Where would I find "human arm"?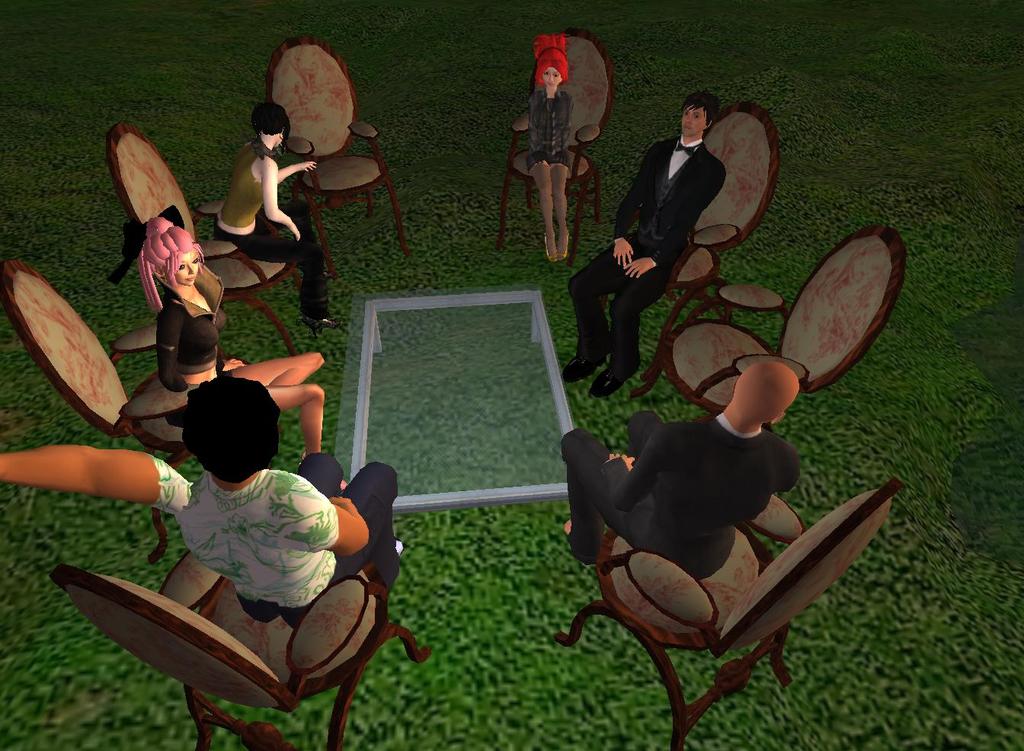
At left=150, top=297, right=193, bottom=394.
